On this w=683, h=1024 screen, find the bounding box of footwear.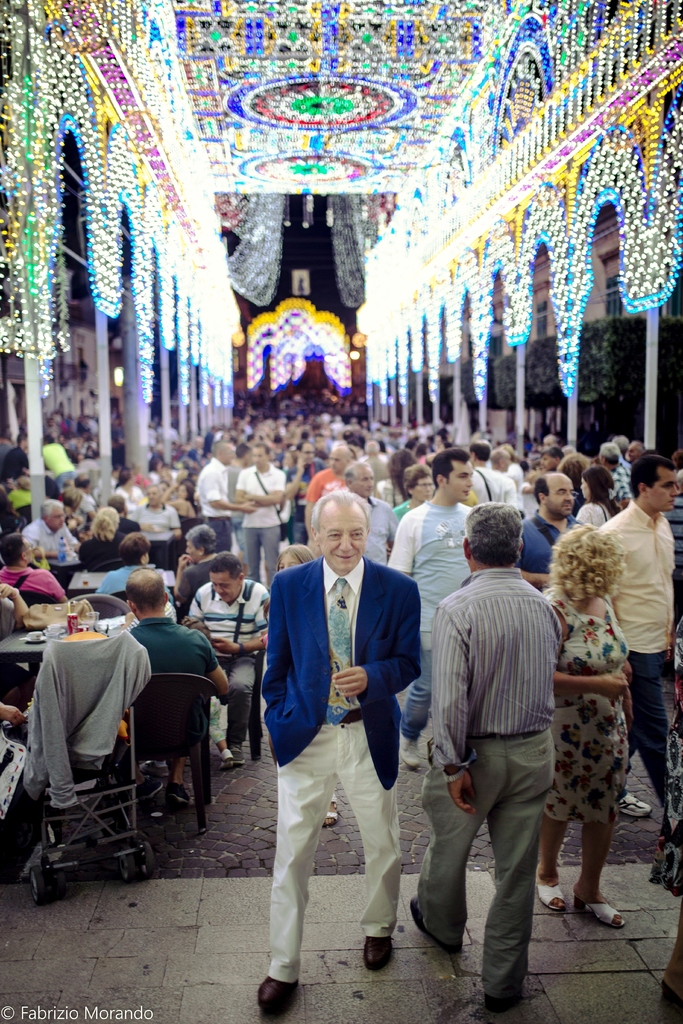
Bounding box: [258,974,299,1016].
